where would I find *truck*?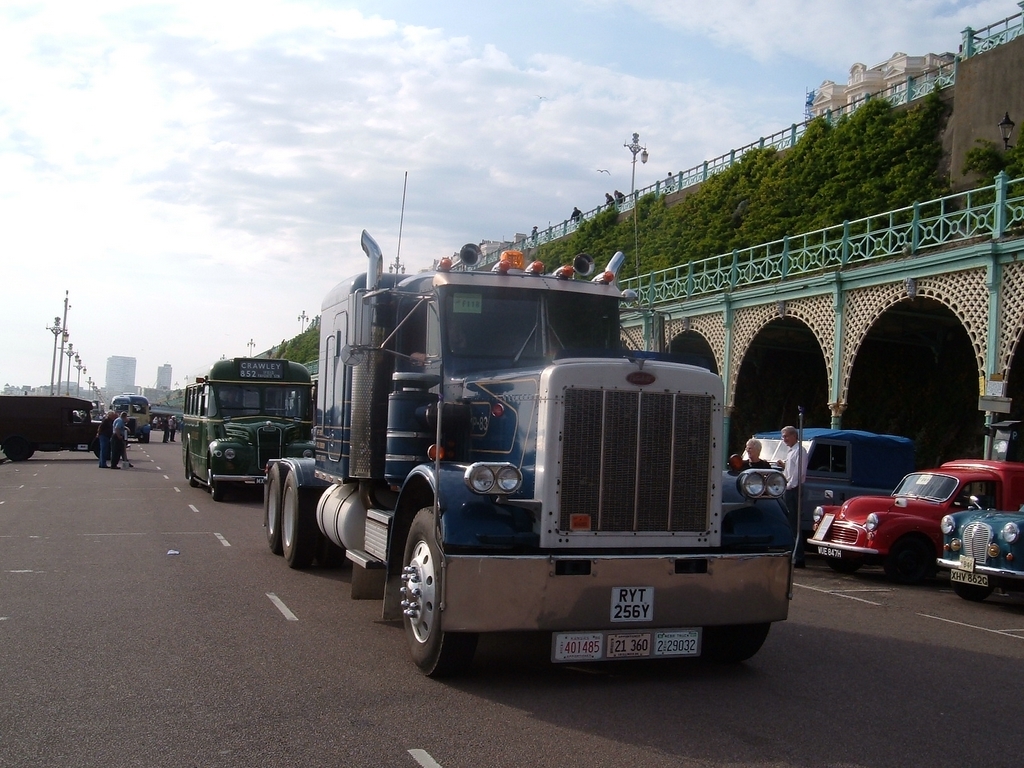
At bbox(808, 460, 1023, 571).
